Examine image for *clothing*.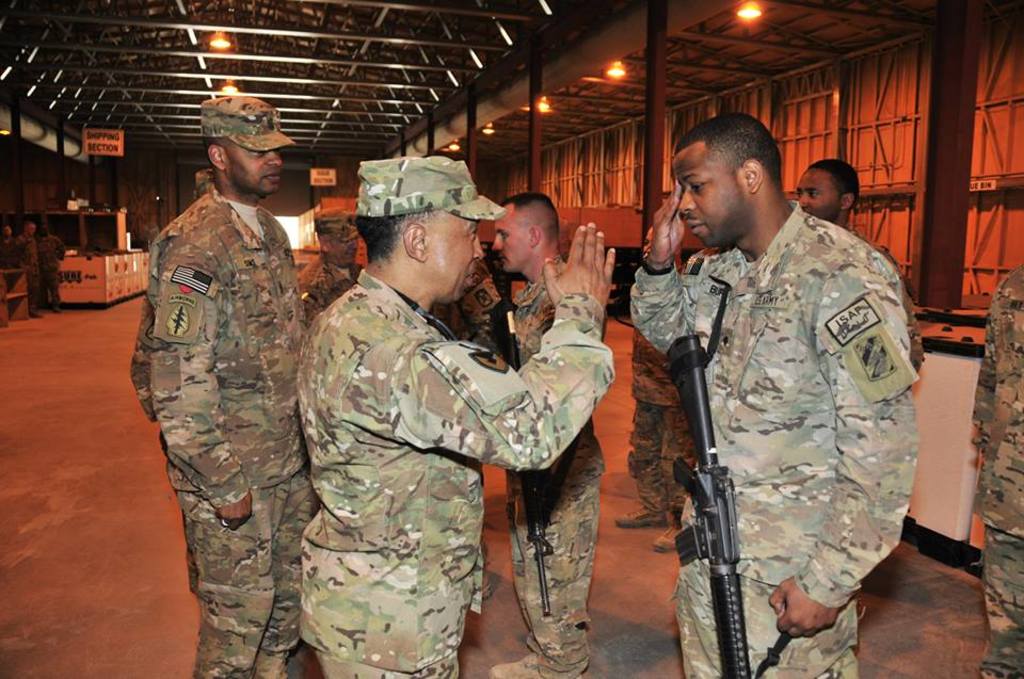
Examination result: 144/184/313/678.
